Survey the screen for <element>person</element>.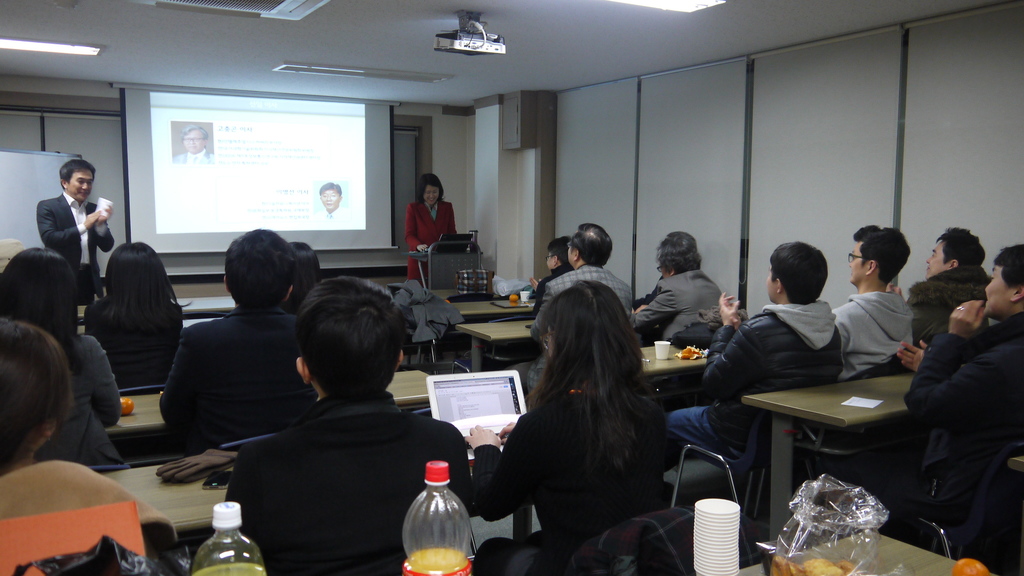
Survey found: 285/244/330/317.
